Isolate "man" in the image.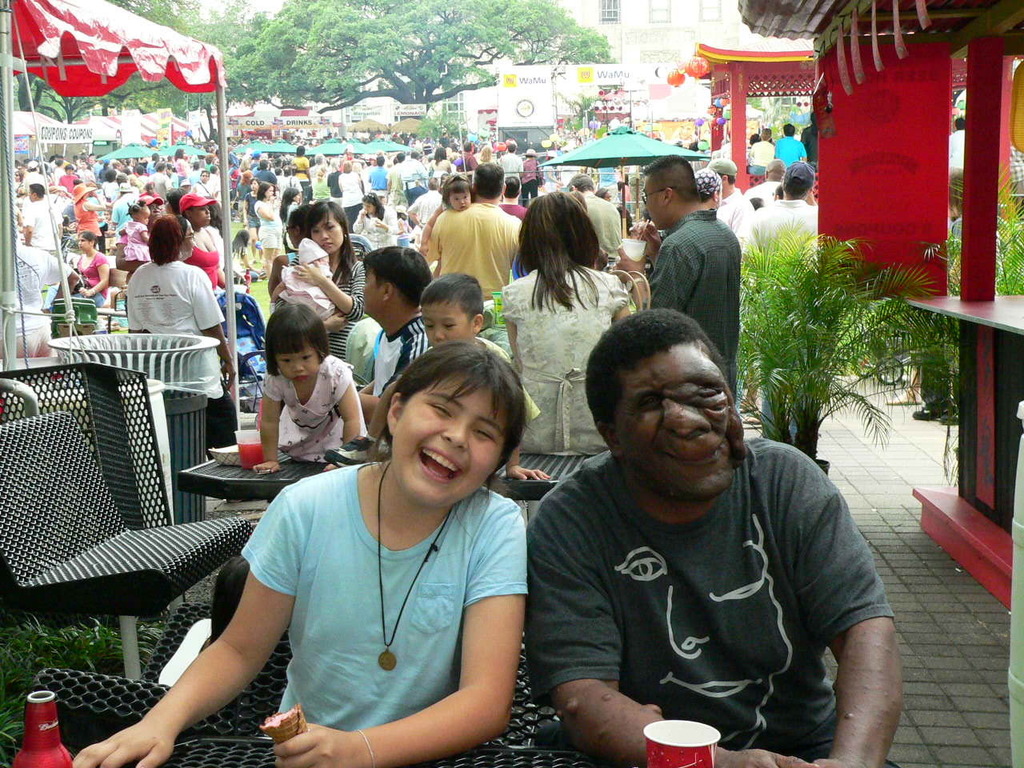
Isolated region: <box>258,159,275,182</box>.
